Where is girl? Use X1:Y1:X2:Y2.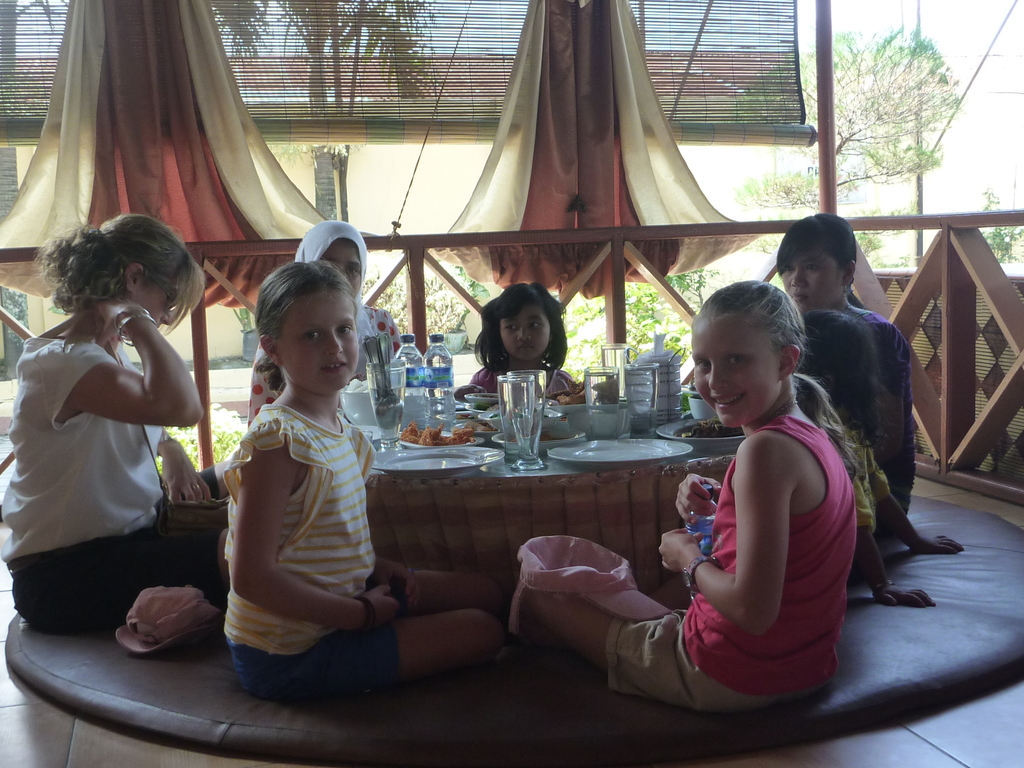
796:307:968:614.
